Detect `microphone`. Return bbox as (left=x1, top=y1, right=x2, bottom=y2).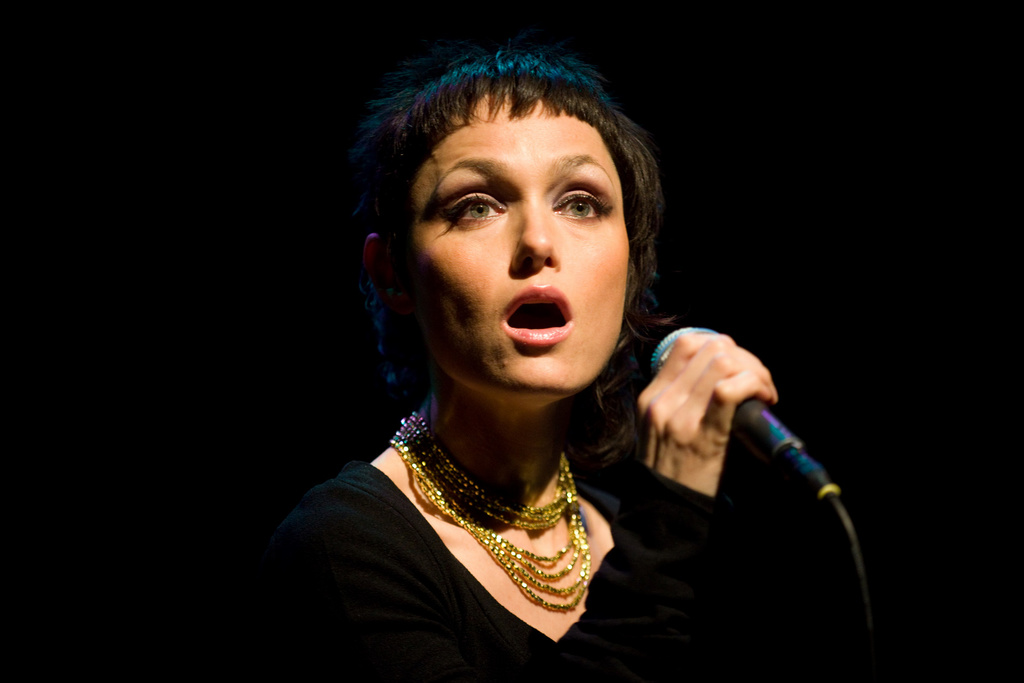
(left=660, top=350, right=837, bottom=565).
